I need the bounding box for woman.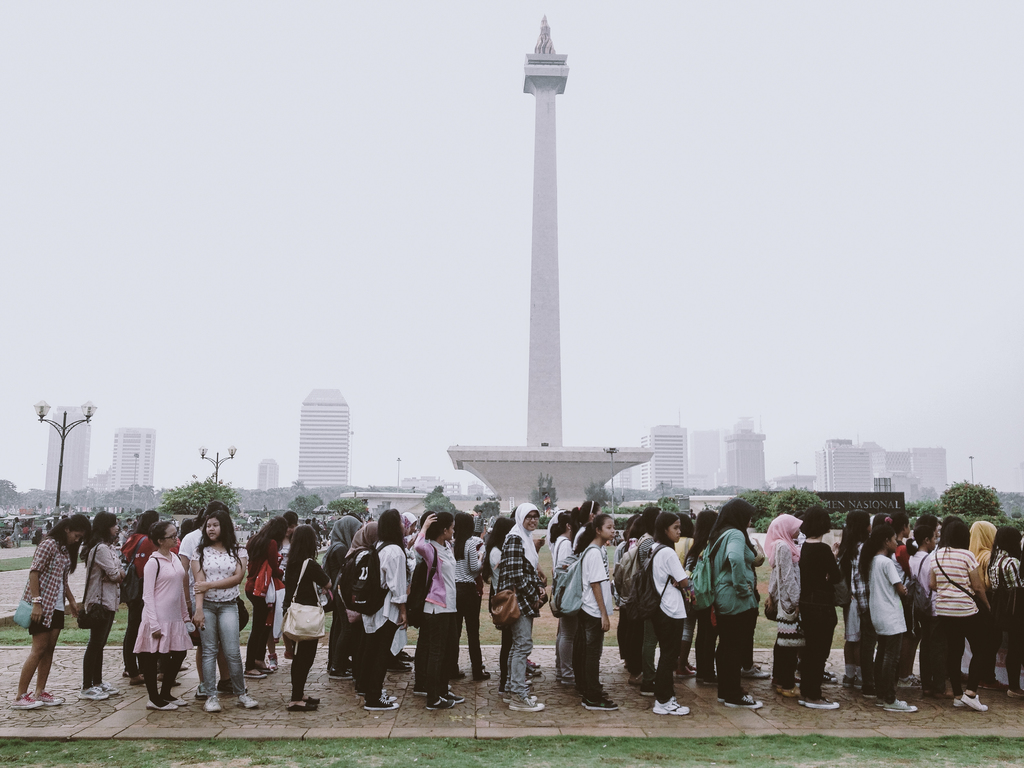
Here it is: rect(177, 498, 236, 695).
